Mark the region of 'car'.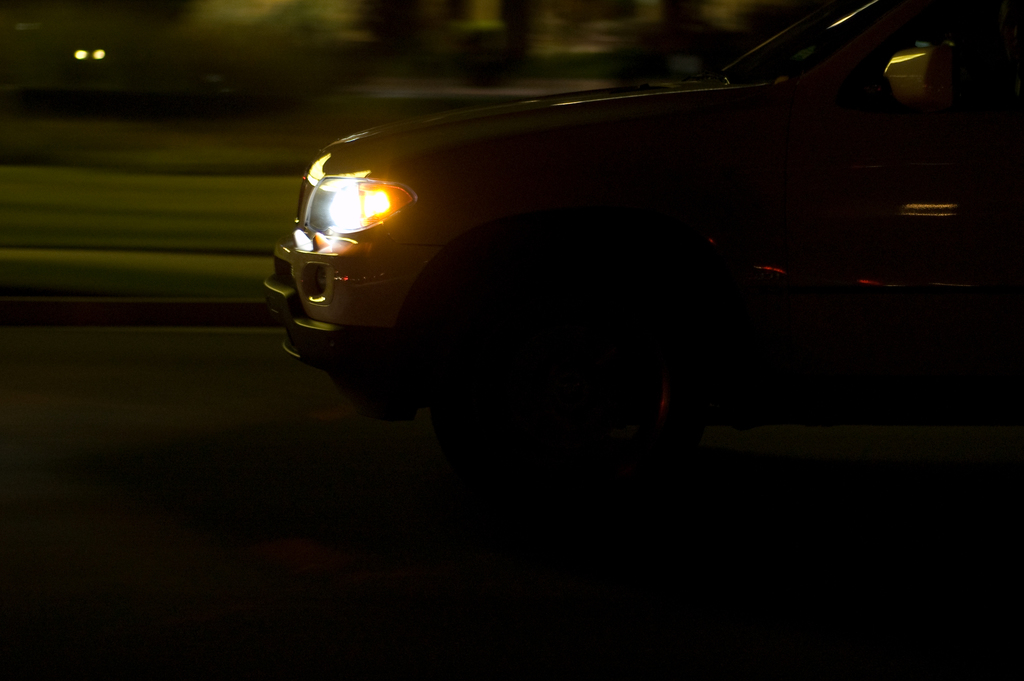
Region: rect(262, 0, 1023, 507).
